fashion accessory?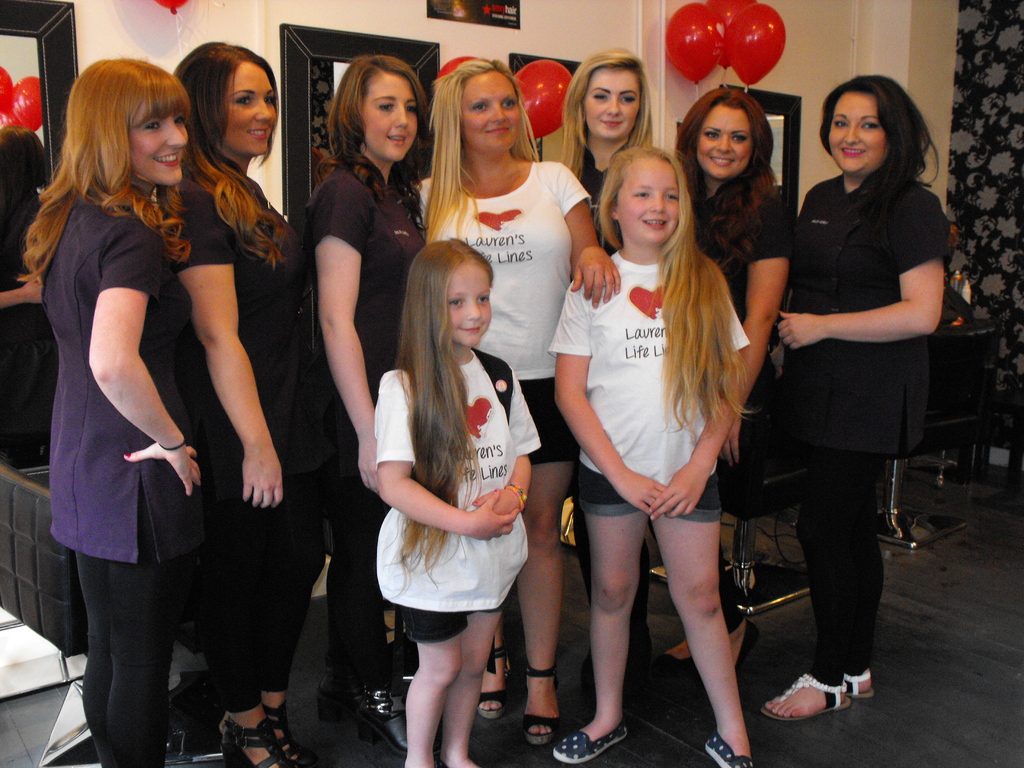
BBox(733, 618, 760, 669)
